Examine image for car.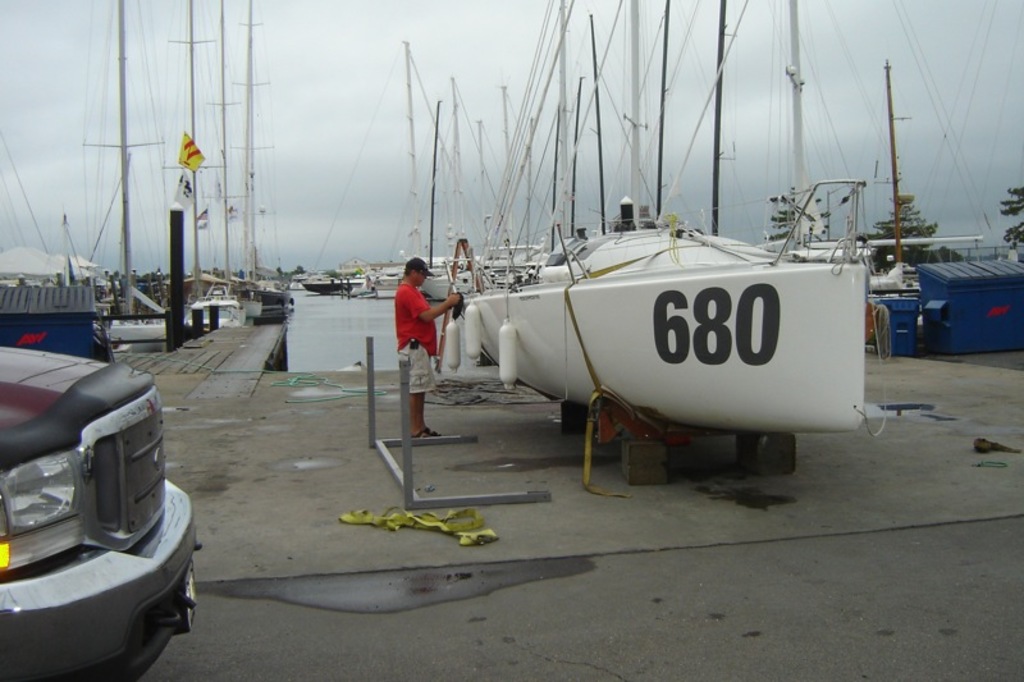
Examination result: region(0, 345, 205, 681).
